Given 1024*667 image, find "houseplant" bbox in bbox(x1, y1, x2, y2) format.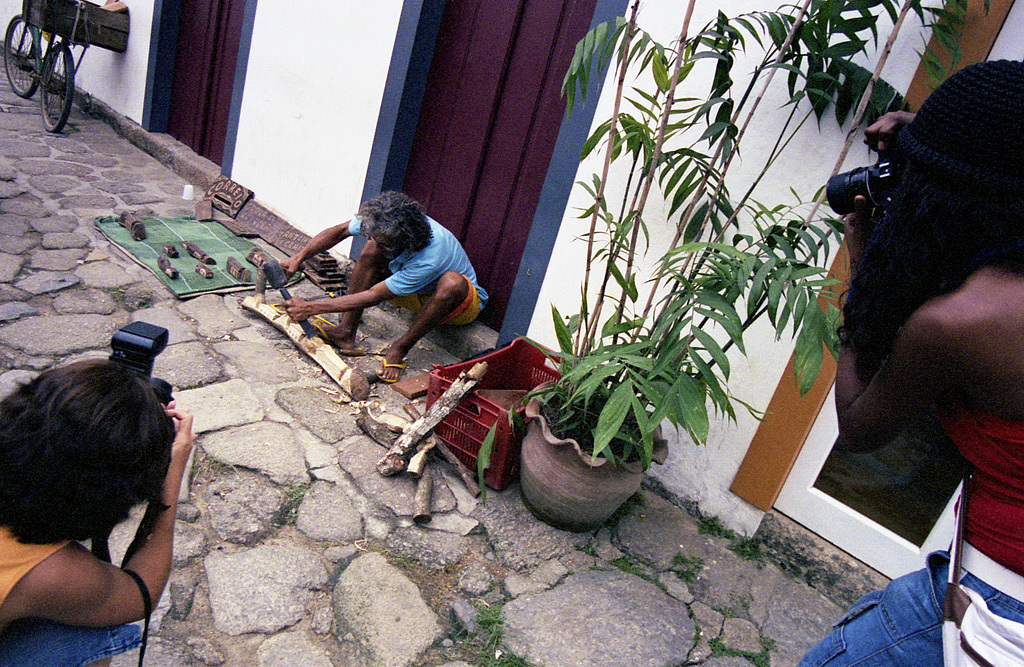
bbox(521, 0, 995, 527).
